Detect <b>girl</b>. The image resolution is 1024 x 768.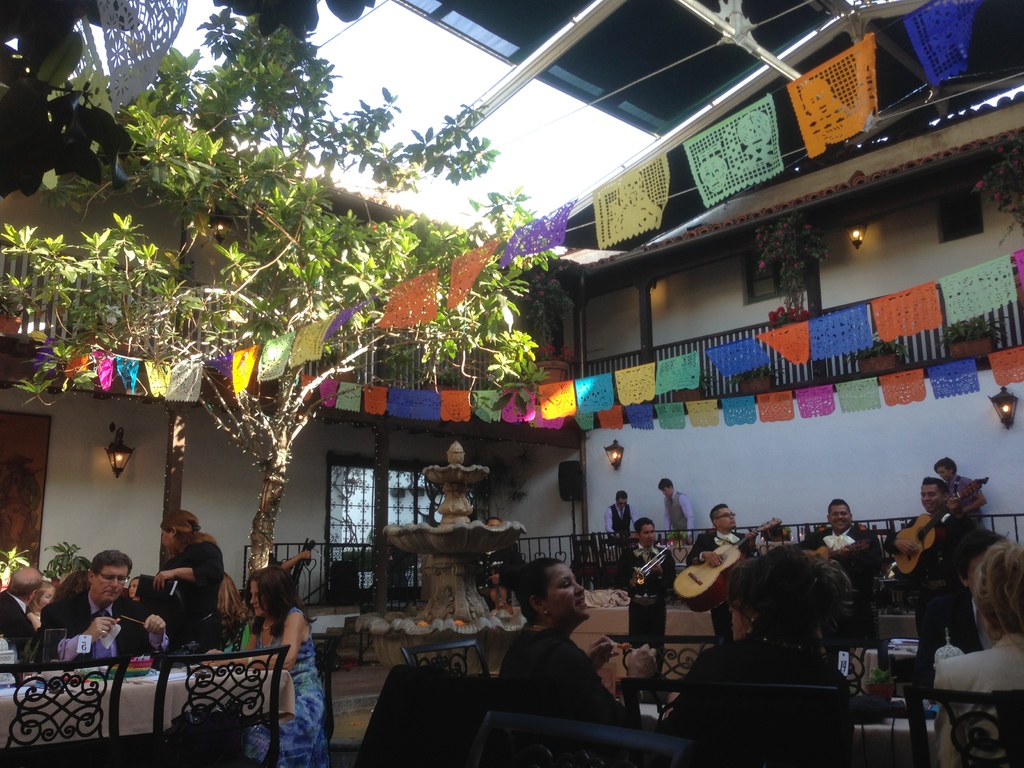
Rect(128, 577, 140, 602).
